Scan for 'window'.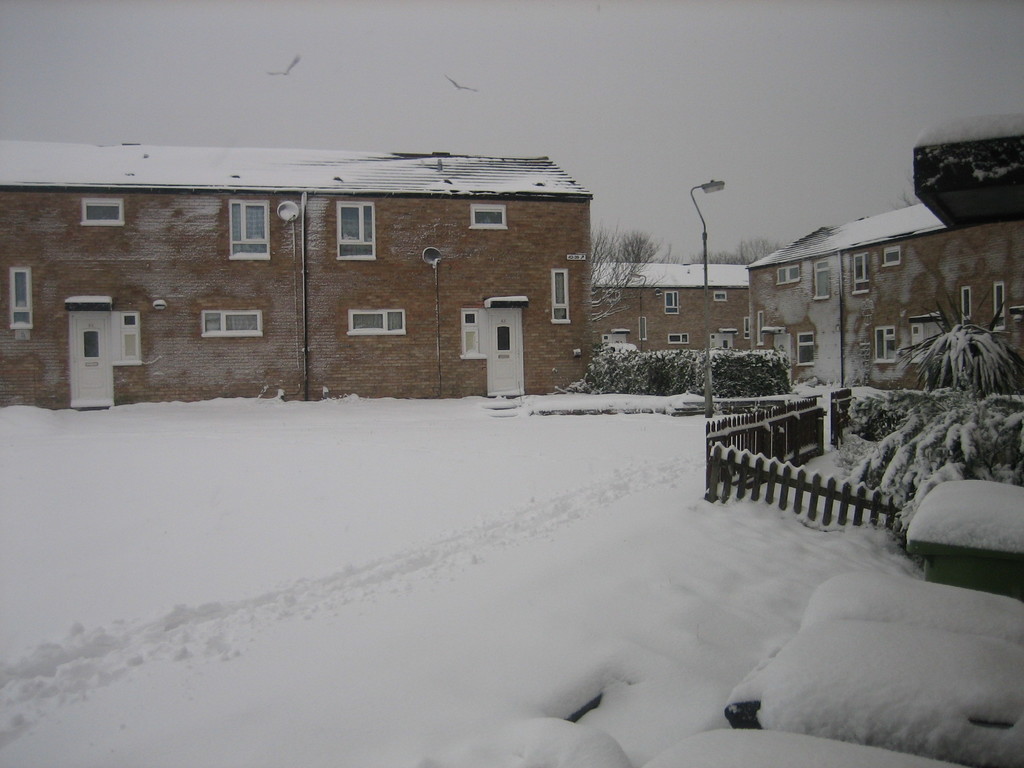
Scan result: 330:191:383:260.
